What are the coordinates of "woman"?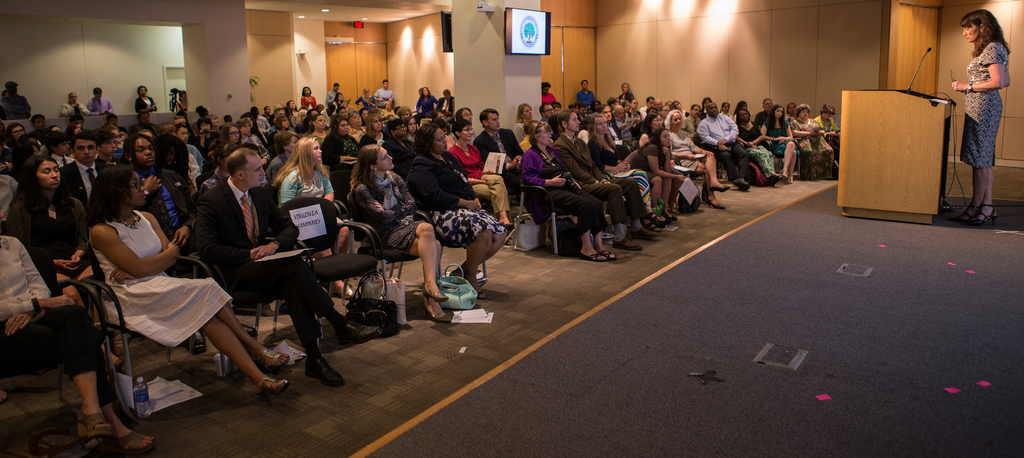
[409, 117, 508, 300].
